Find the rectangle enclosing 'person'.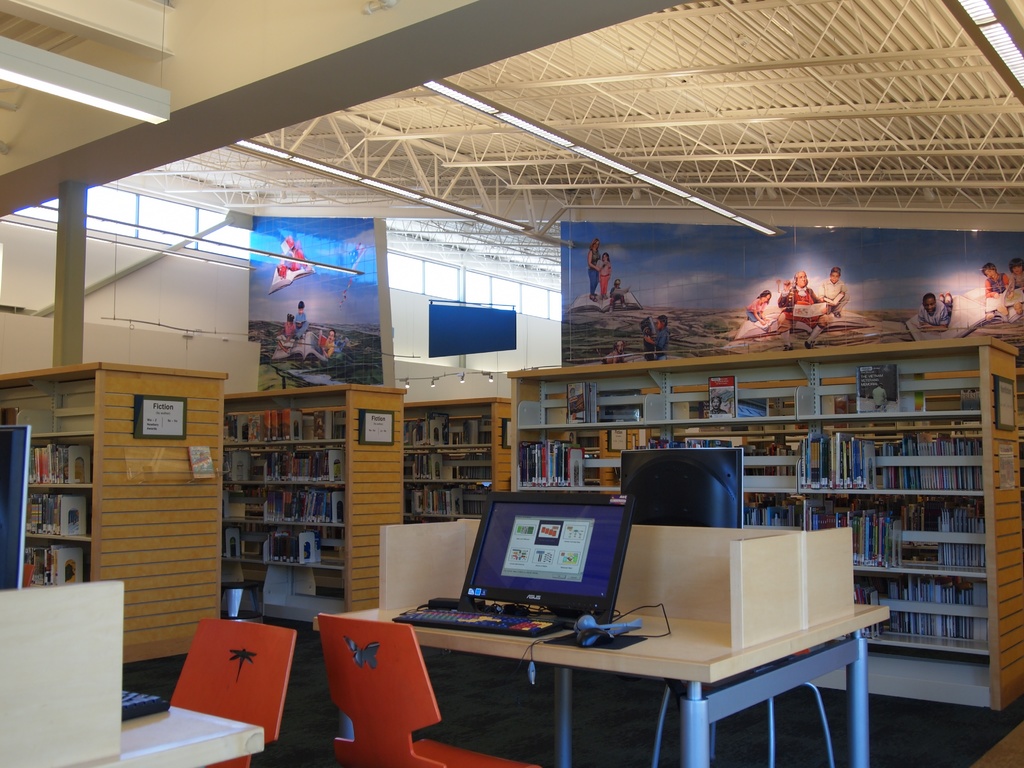
box(324, 331, 335, 358).
